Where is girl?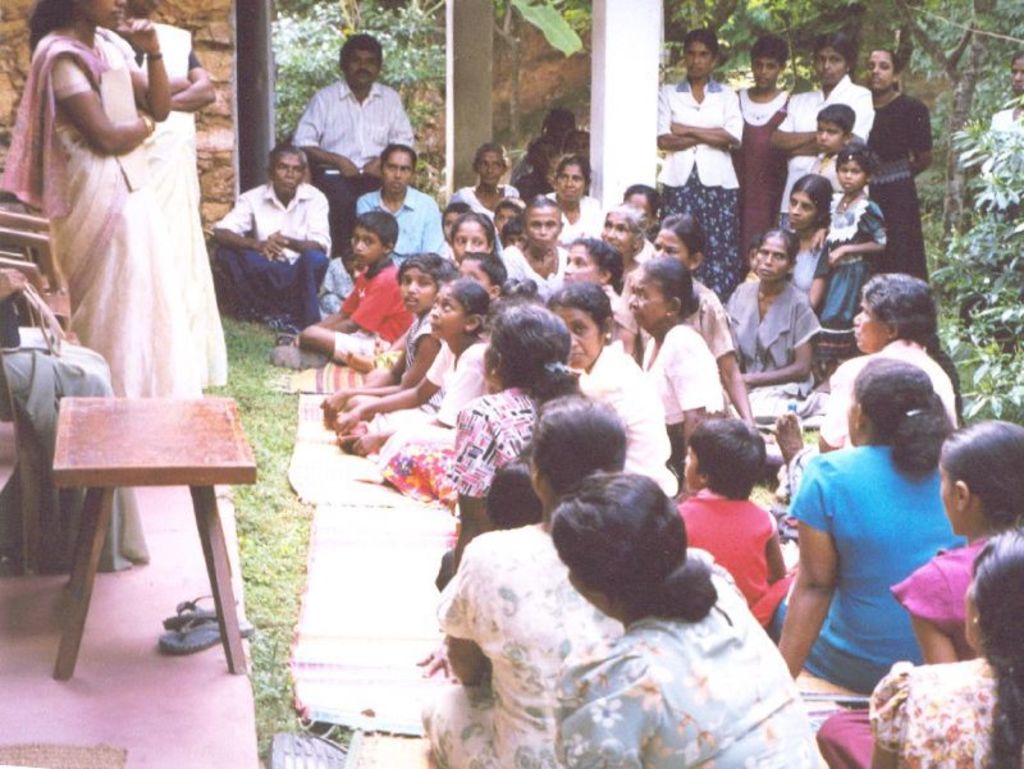
(x1=896, y1=420, x2=1023, y2=663).
